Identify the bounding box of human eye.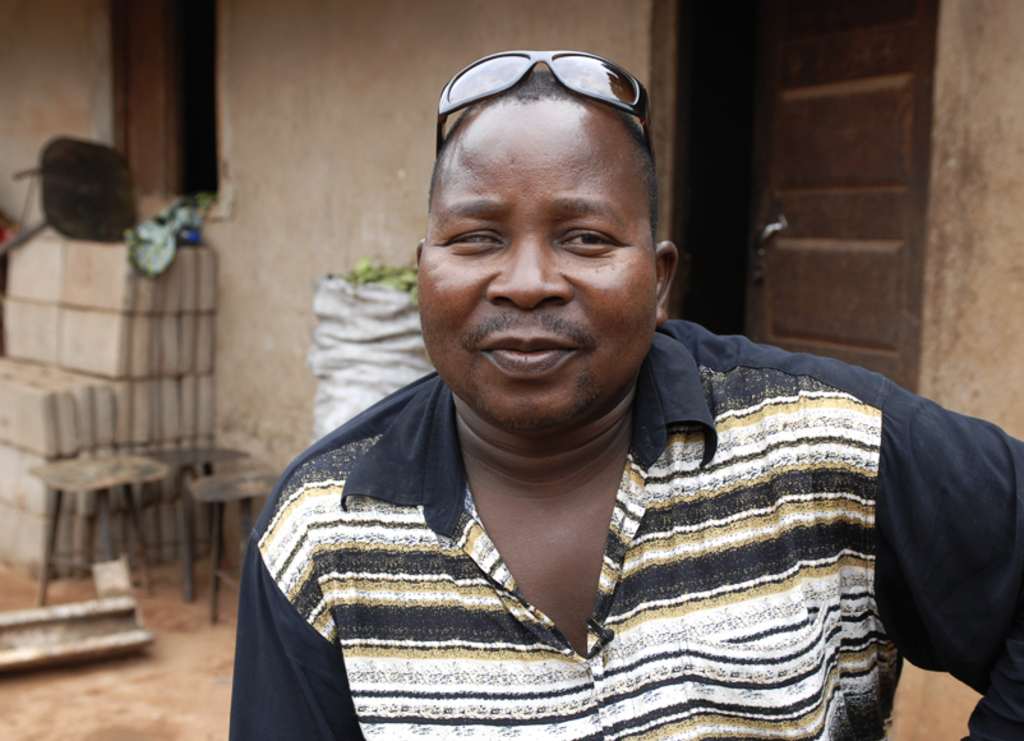
444:220:508:254.
